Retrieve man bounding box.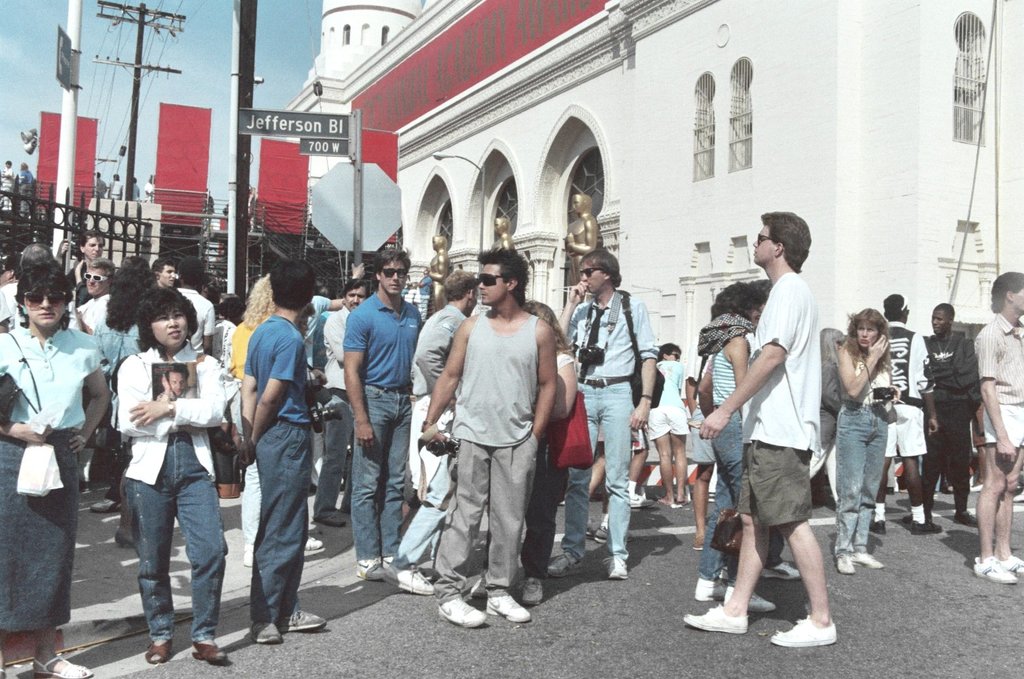
Bounding box: 378, 274, 472, 595.
